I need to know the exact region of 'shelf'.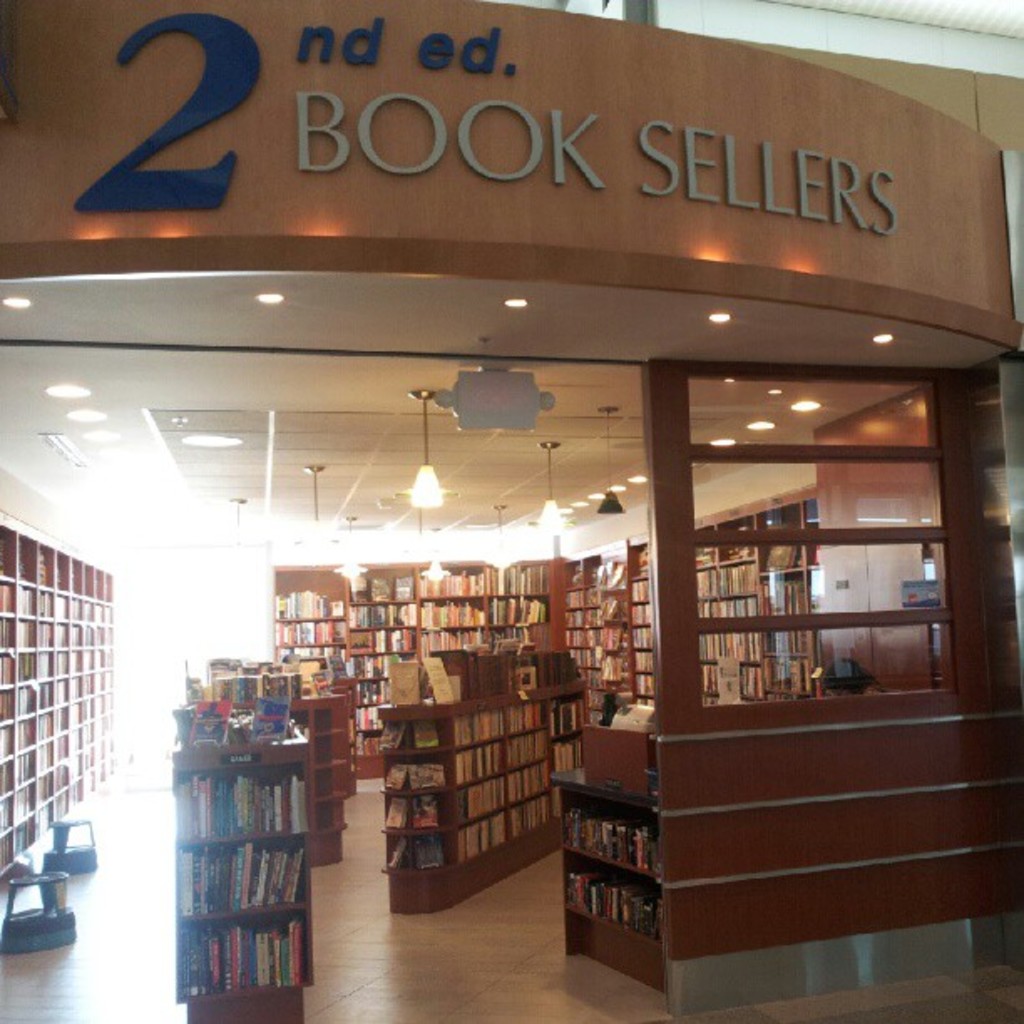
Region: BBox(169, 688, 368, 1019).
